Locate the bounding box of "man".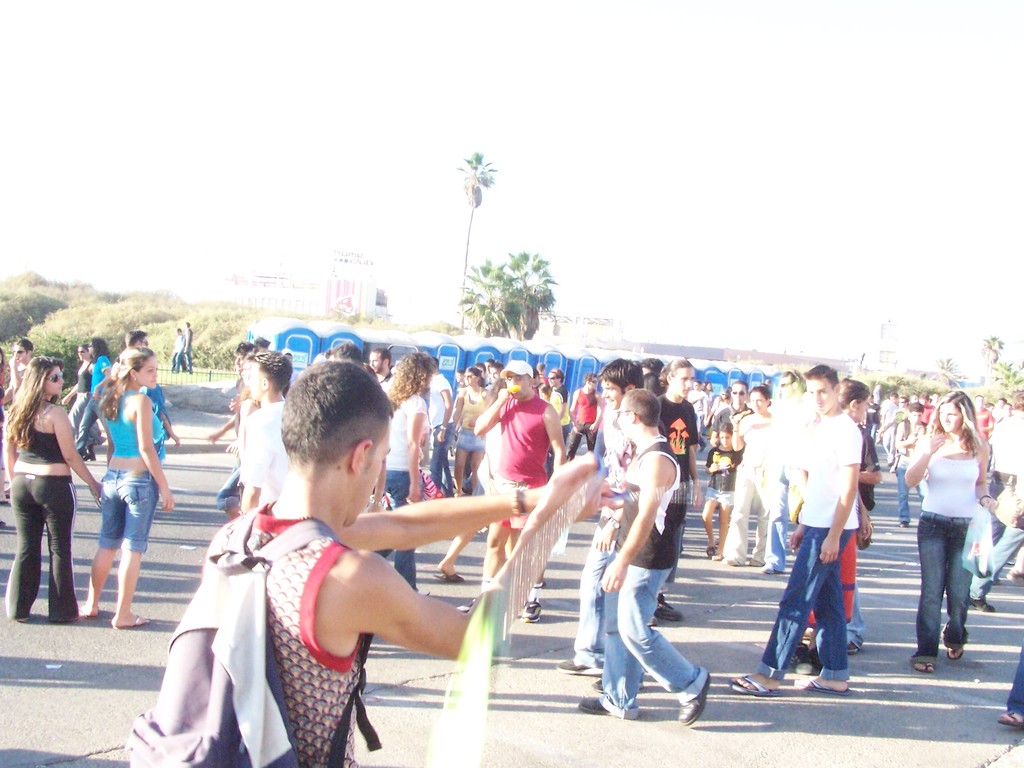
Bounding box: Rect(250, 349, 294, 515).
